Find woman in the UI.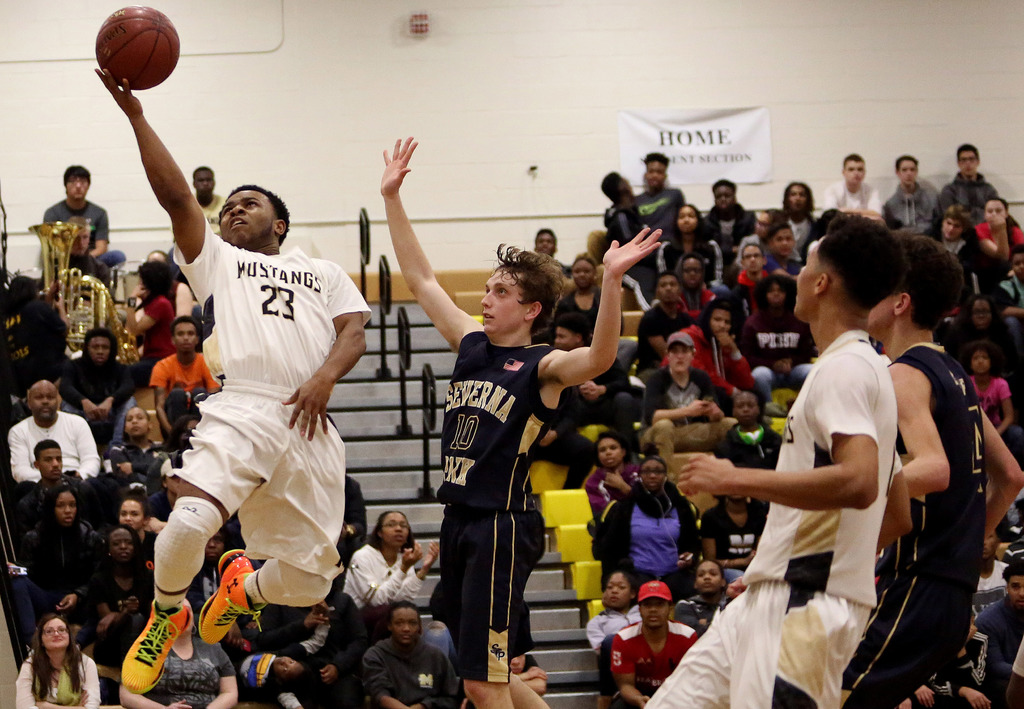
UI element at box(111, 483, 164, 587).
